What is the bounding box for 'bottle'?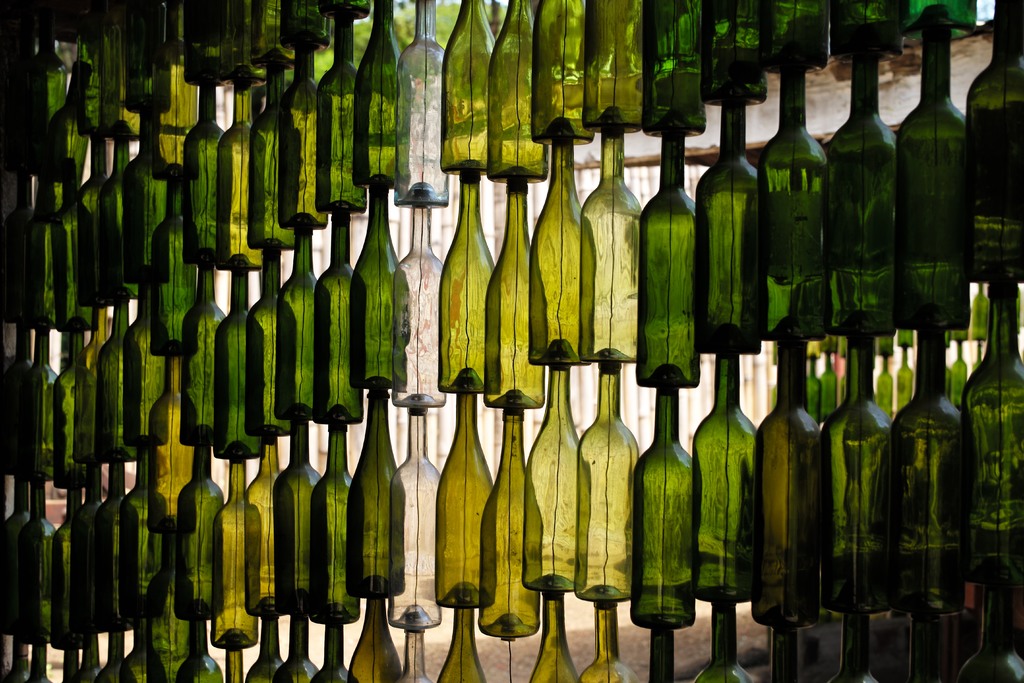
bbox=[24, 166, 69, 340].
